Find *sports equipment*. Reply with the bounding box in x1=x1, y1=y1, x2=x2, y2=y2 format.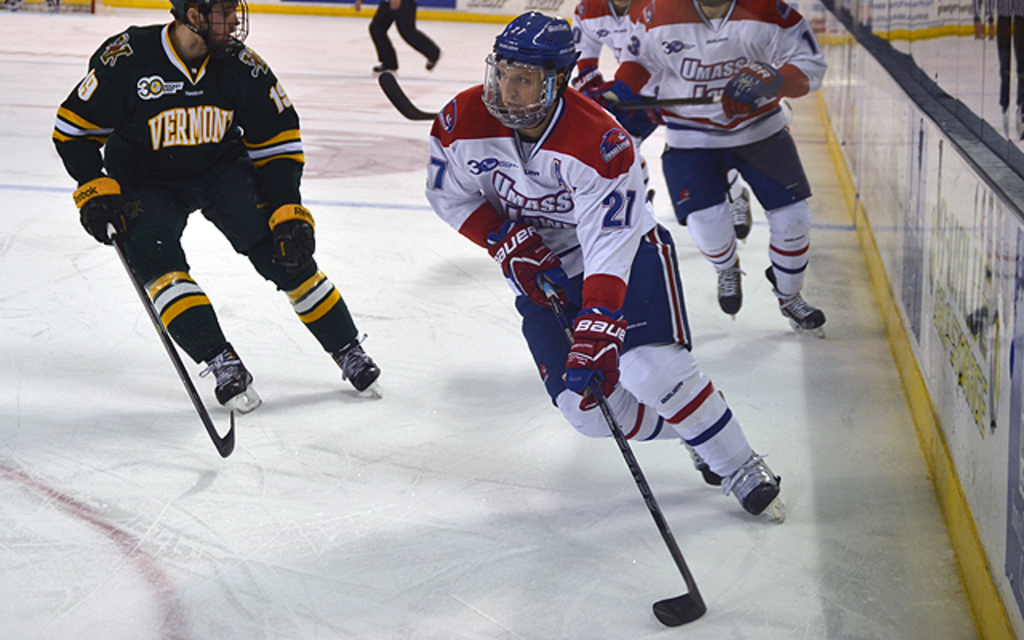
x1=478, y1=10, x2=582, y2=133.
